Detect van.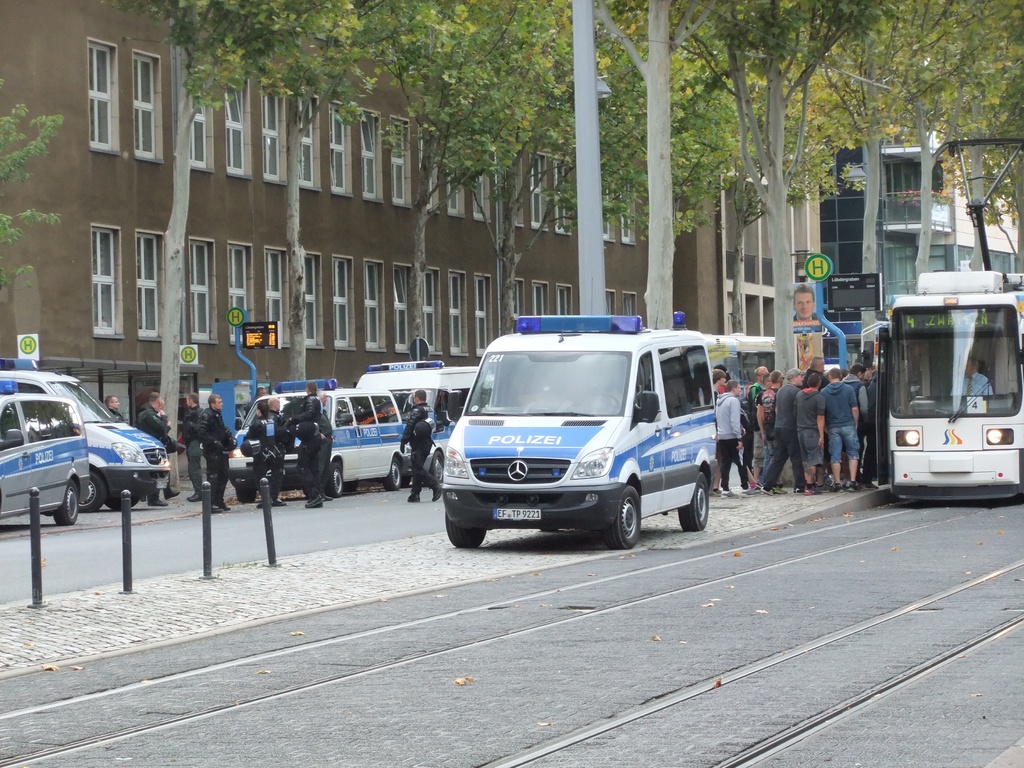
Detected at locate(223, 378, 408, 498).
